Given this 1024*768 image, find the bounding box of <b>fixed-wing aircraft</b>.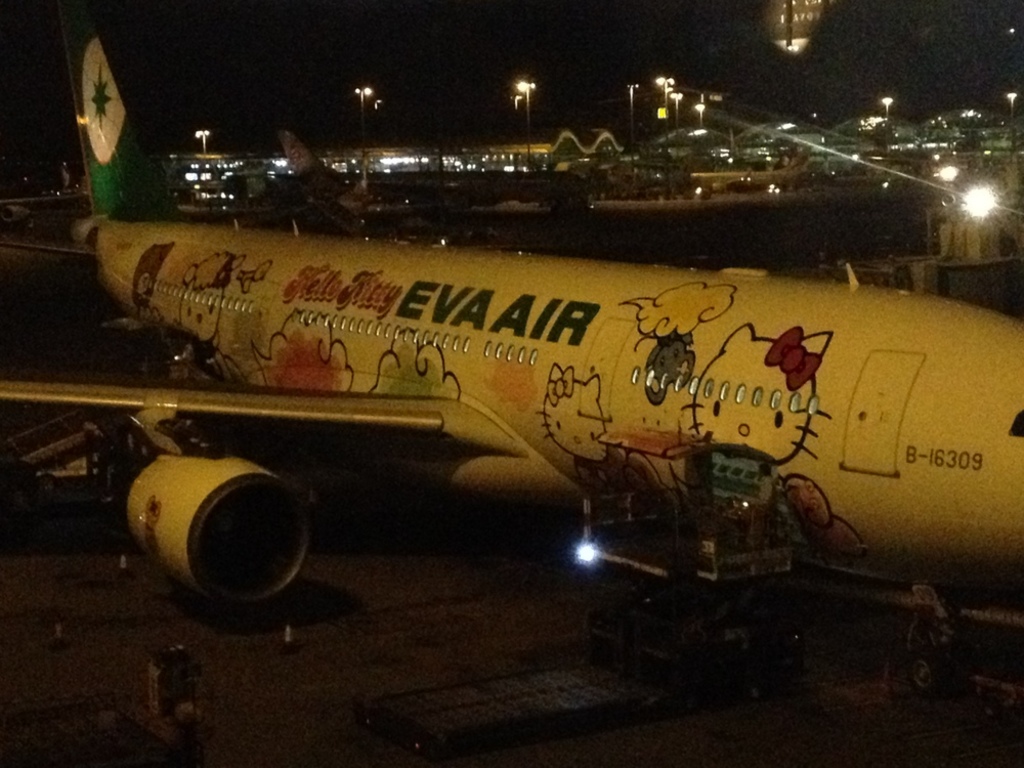
(0,1,1023,711).
